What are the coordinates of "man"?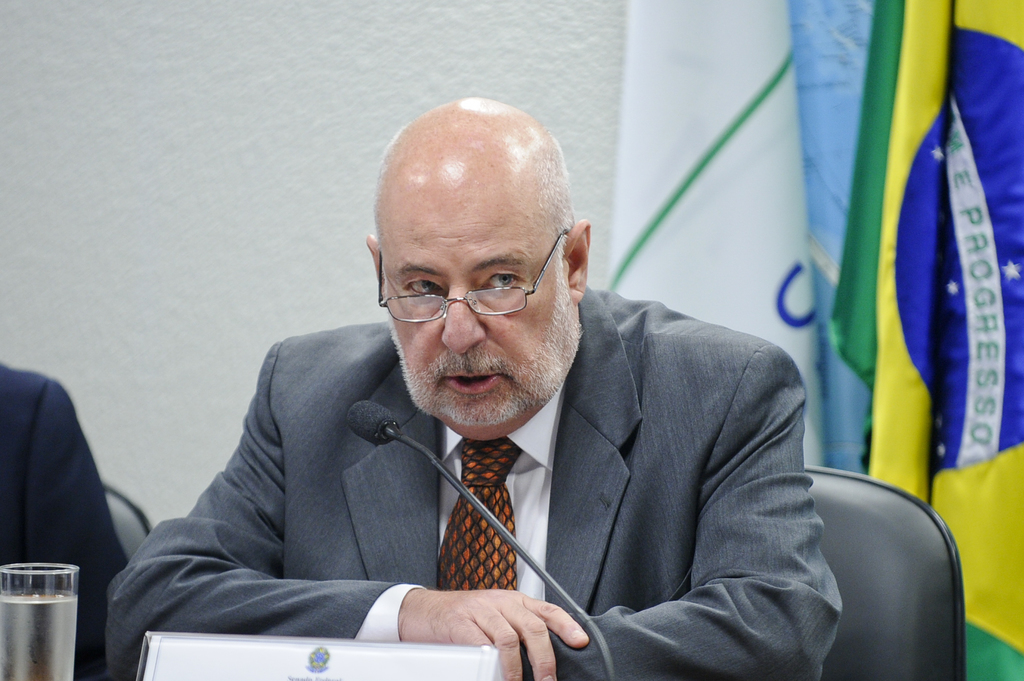
<region>108, 89, 843, 680</region>.
